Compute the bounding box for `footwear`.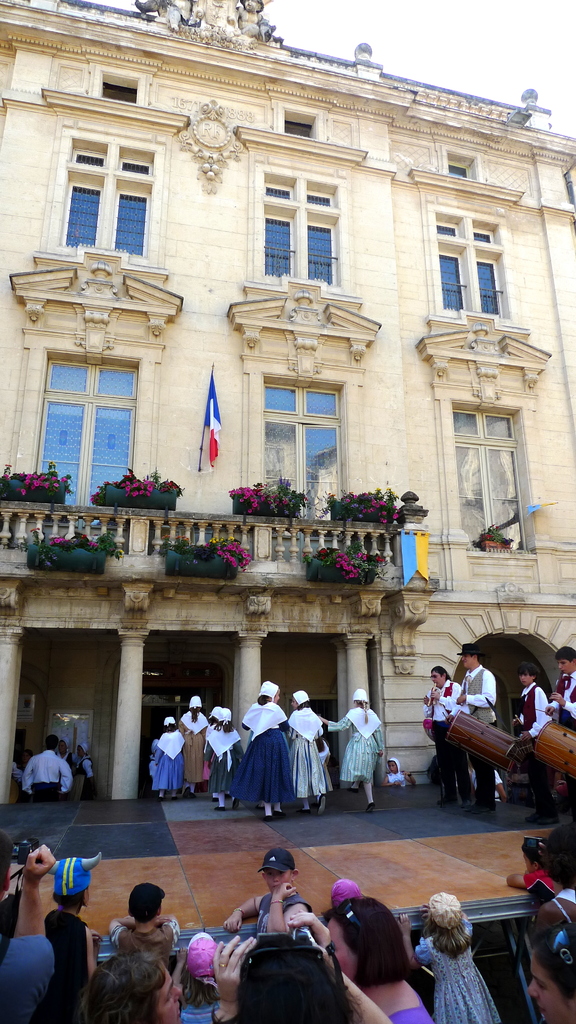
<region>436, 796, 450, 809</region>.
